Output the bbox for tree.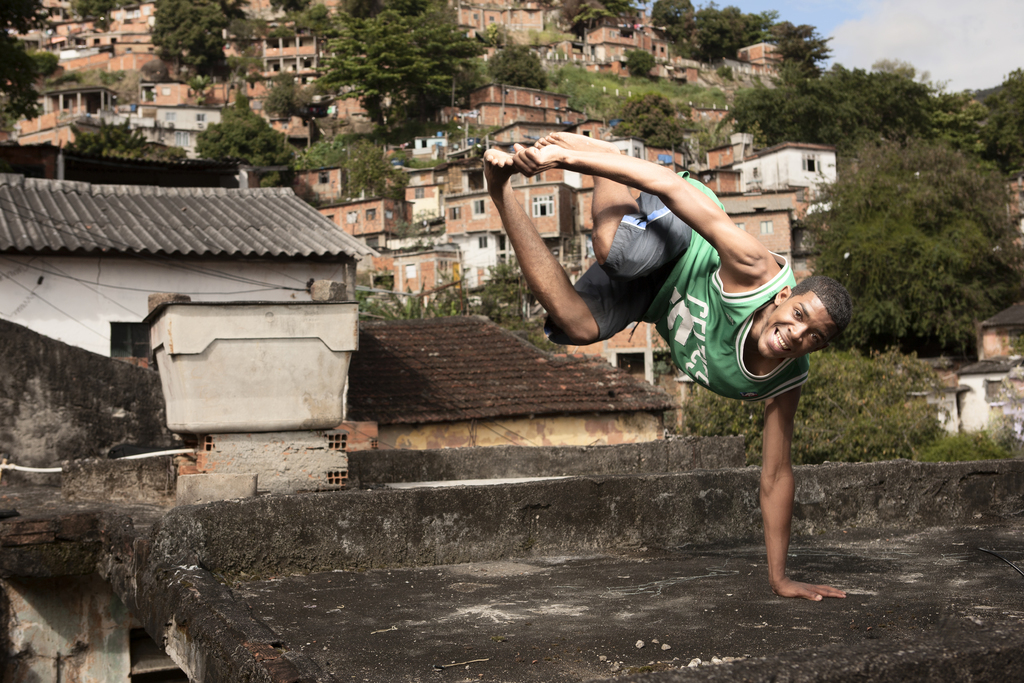
150:0:234:84.
